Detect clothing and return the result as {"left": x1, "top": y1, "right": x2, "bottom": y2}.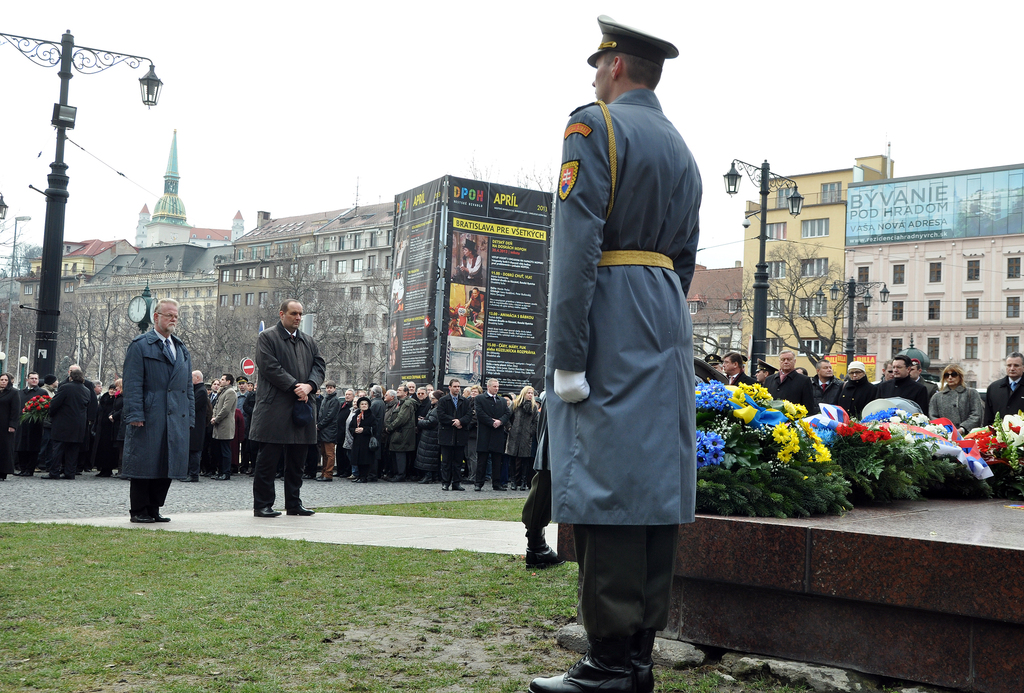
{"left": 0, "top": 382, "right": 24, "bottom": 472}.
